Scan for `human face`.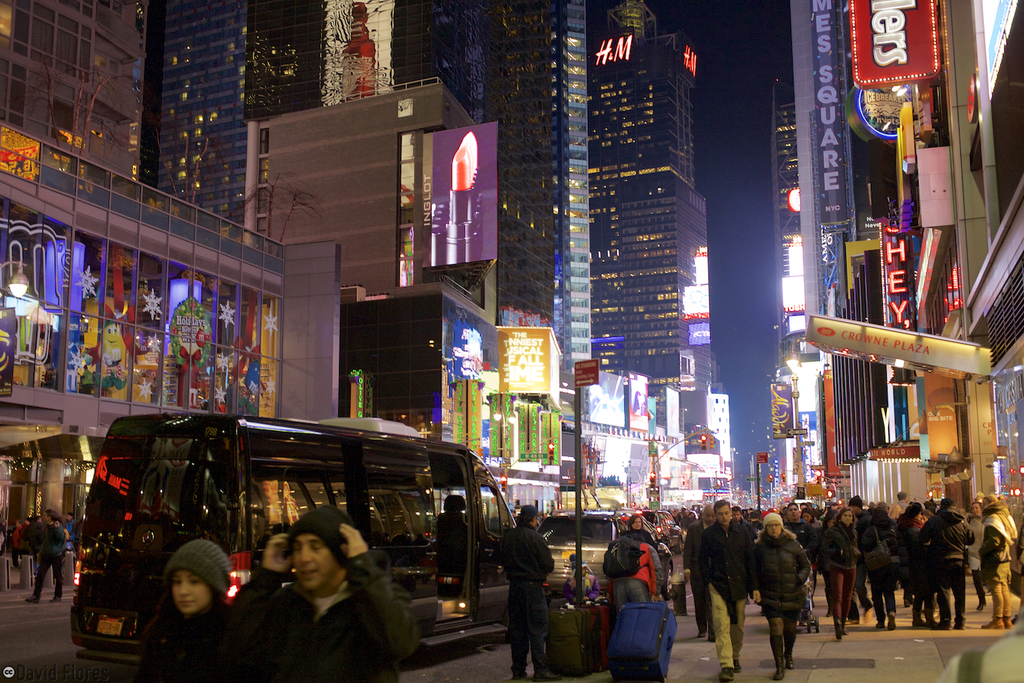
Scan result: region(840, 510, 854, 526).
